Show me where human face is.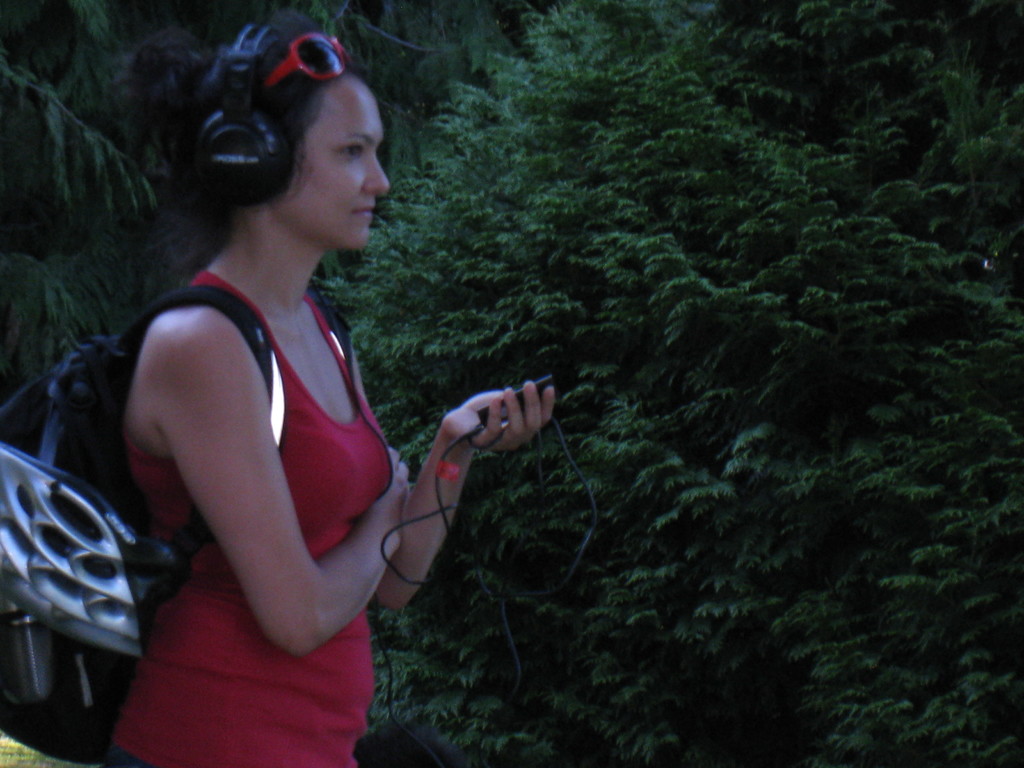
human face is at crop(291, 78, 390, 254).
